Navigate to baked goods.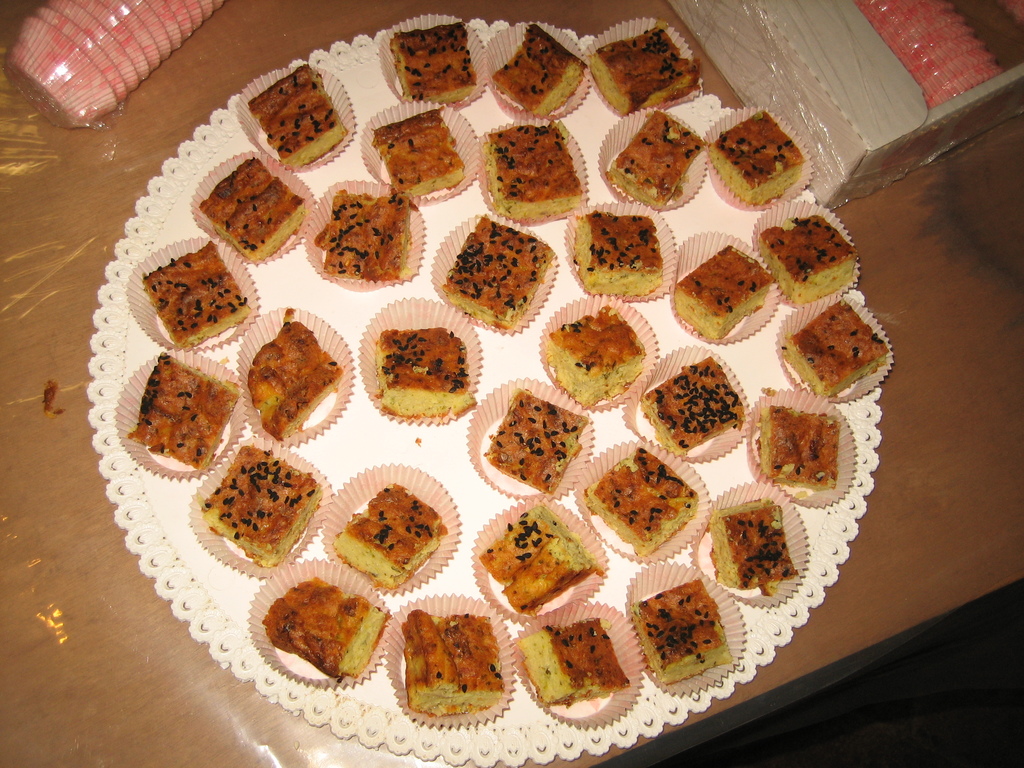
Navigation target: select_region(571, 212, 661, 294).
